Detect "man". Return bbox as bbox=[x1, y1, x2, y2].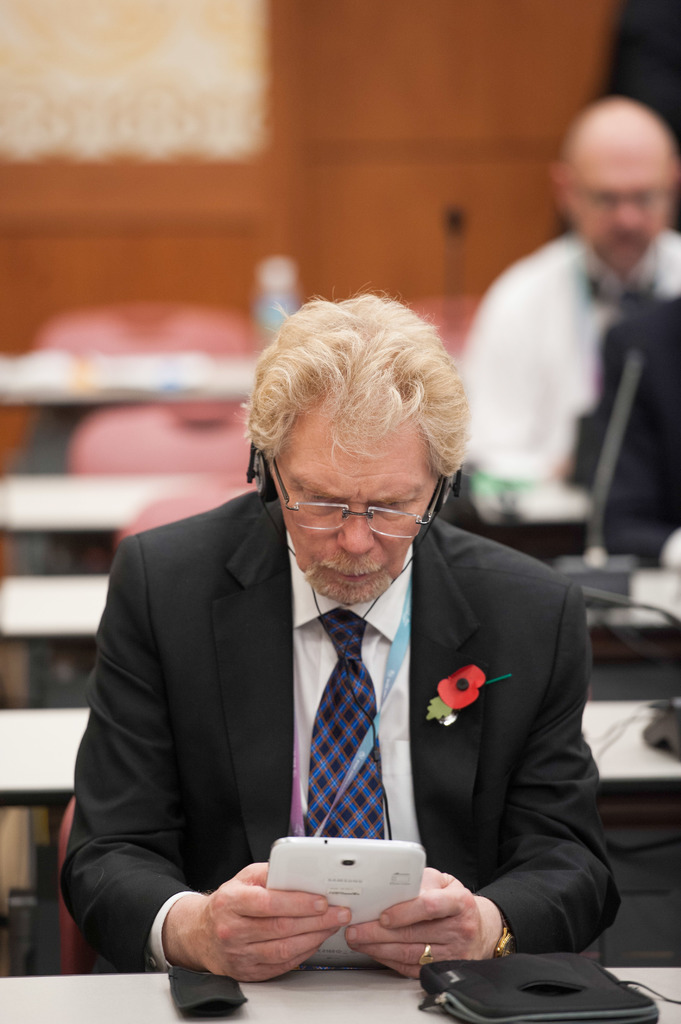
bbox=[56, 291, 609, 994].
